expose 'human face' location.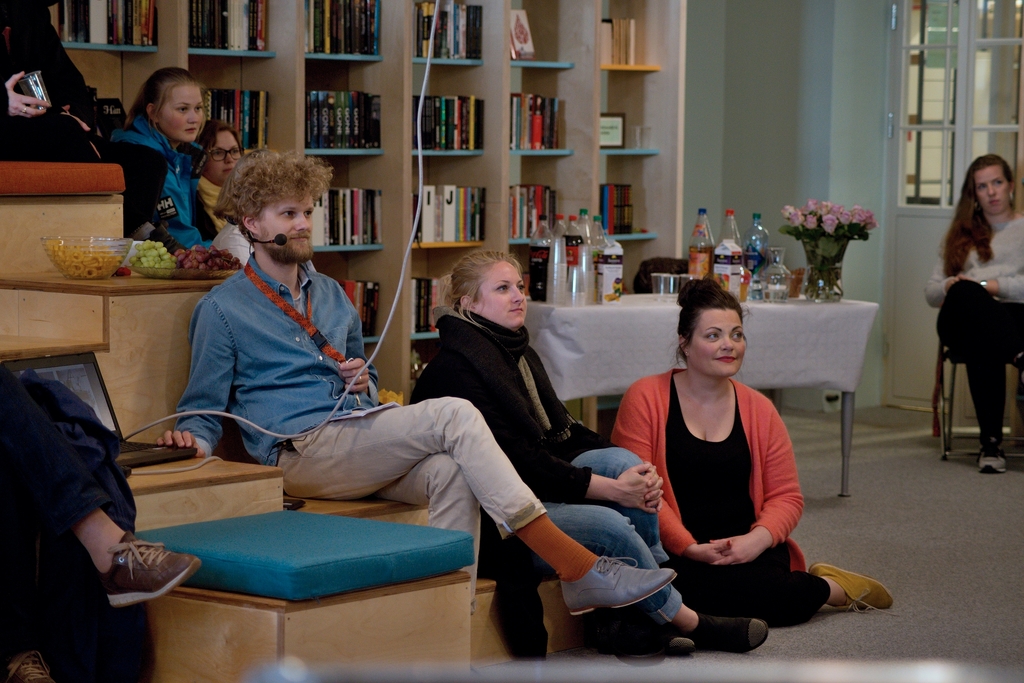
Exposed at Rect(690, 306, 748, 375).
